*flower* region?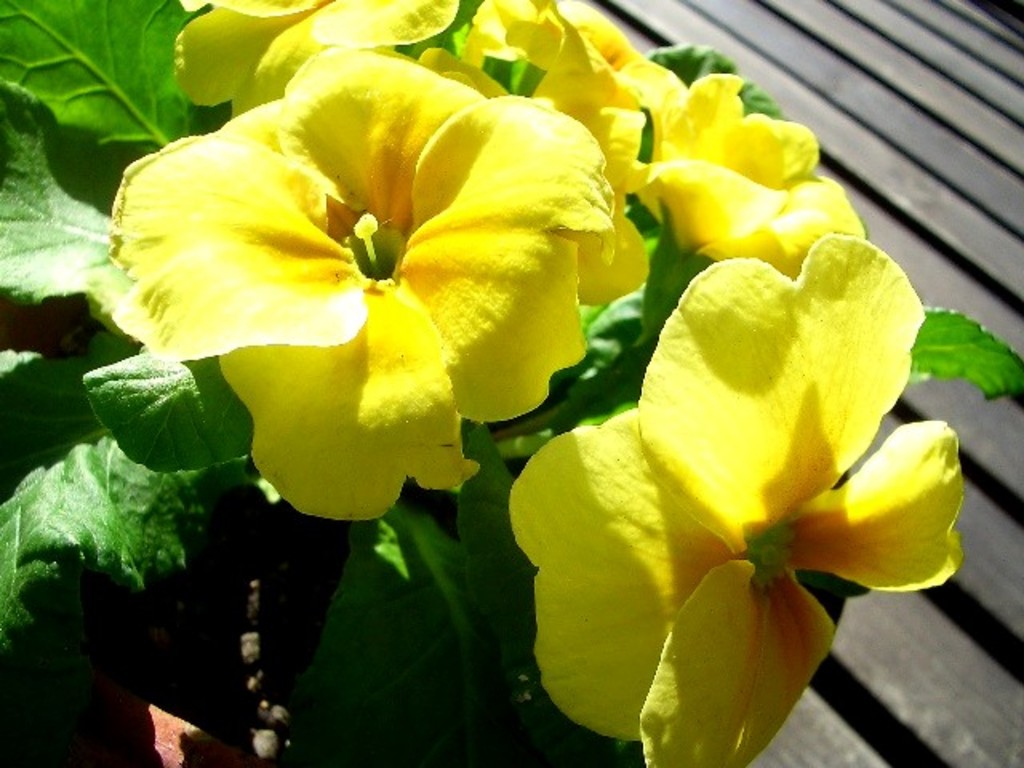
(left=165, top=0, right=686, bottom=125)
